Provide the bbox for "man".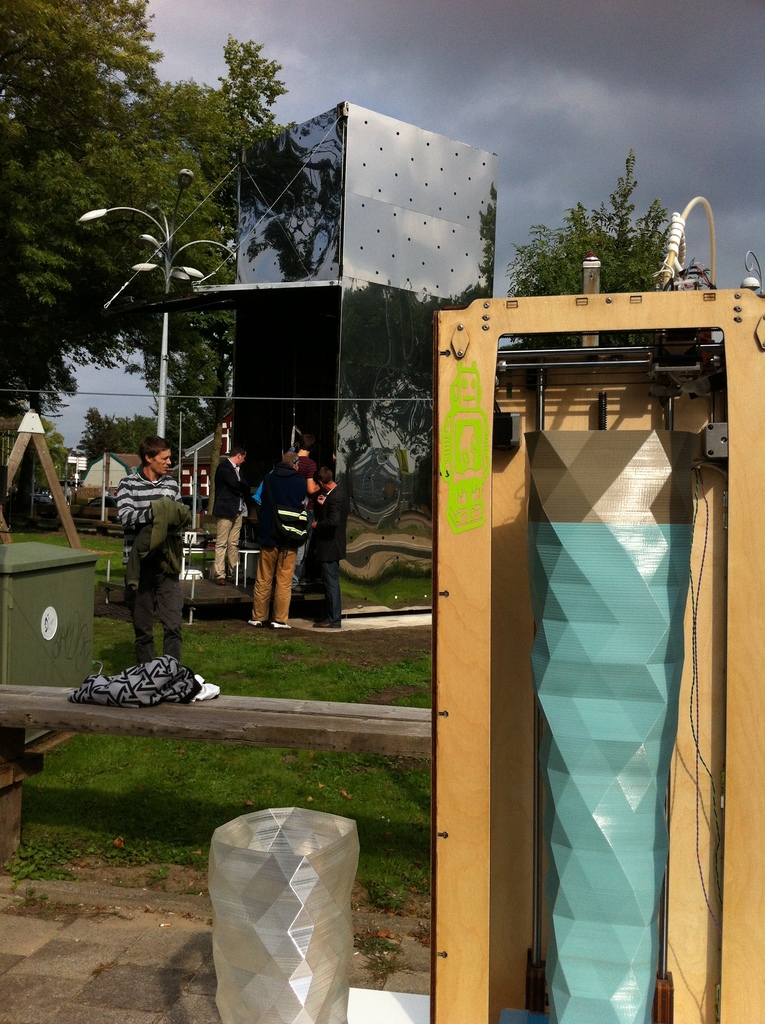
[310, 465, 353, 628].
